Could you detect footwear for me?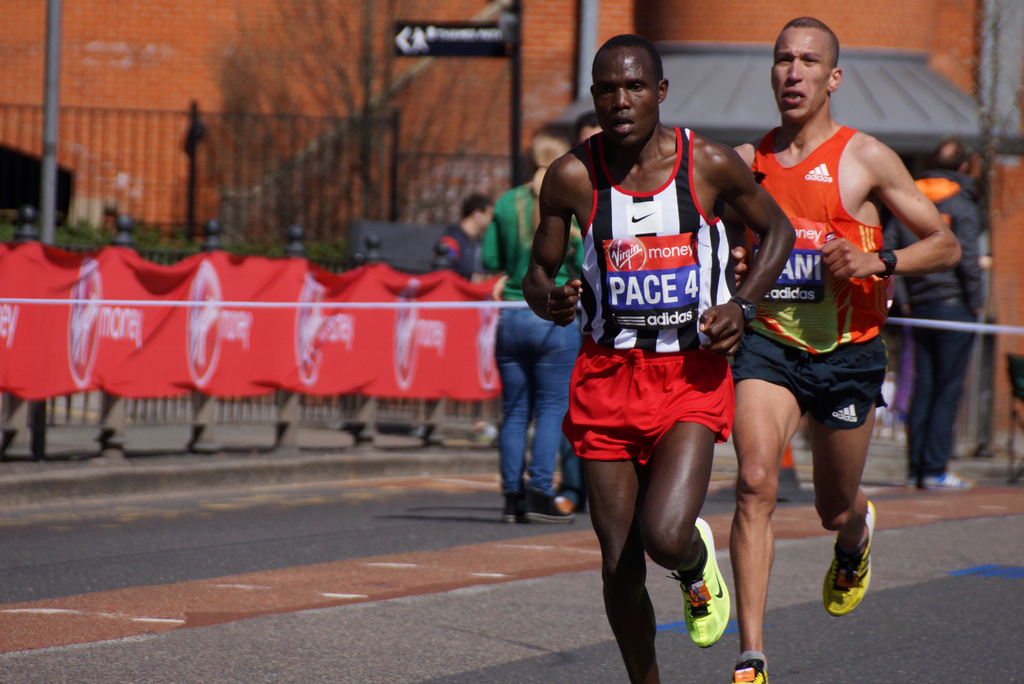
Detection result: 499/491/525/523.
